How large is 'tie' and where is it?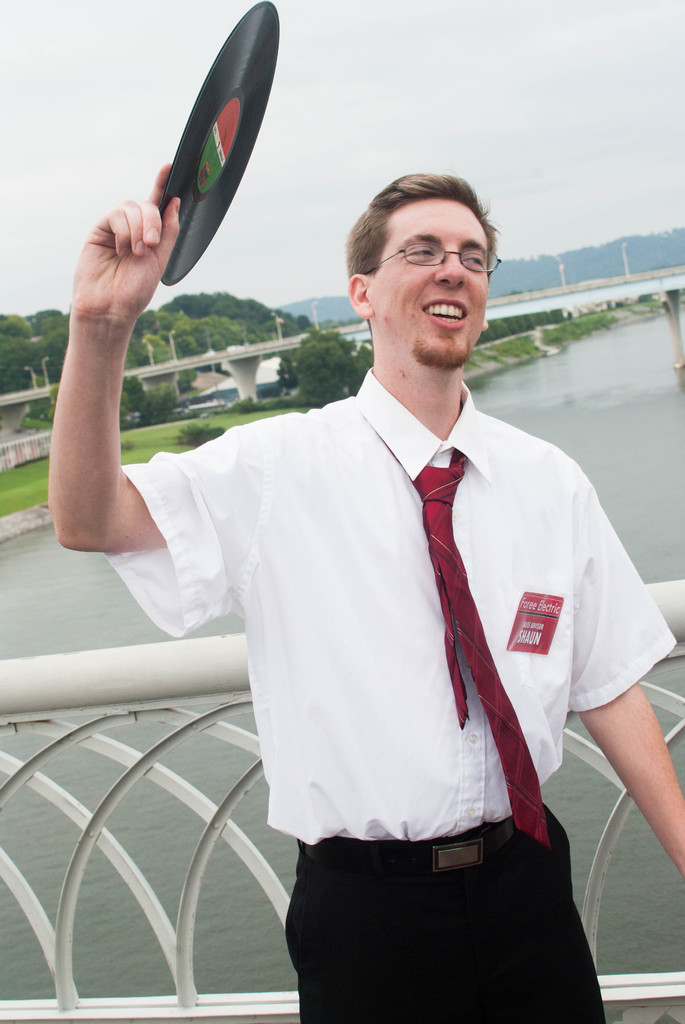
Bounding box: box=[411, 447, 551, 848].
